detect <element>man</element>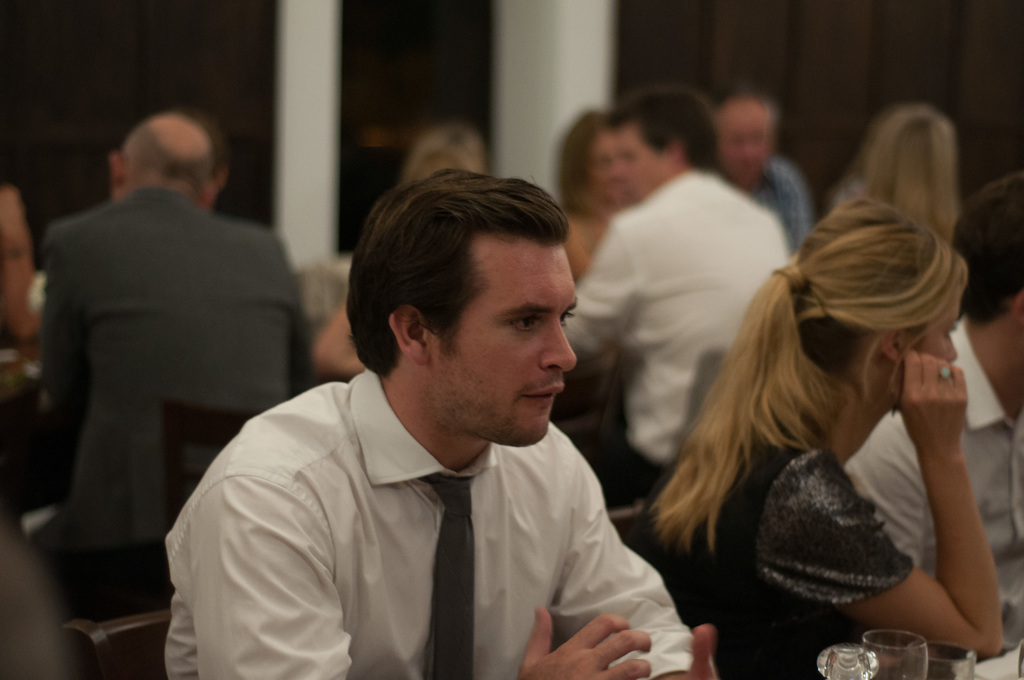
{"left": 561, "top": 88, "right": 794, "bottom": 512}
